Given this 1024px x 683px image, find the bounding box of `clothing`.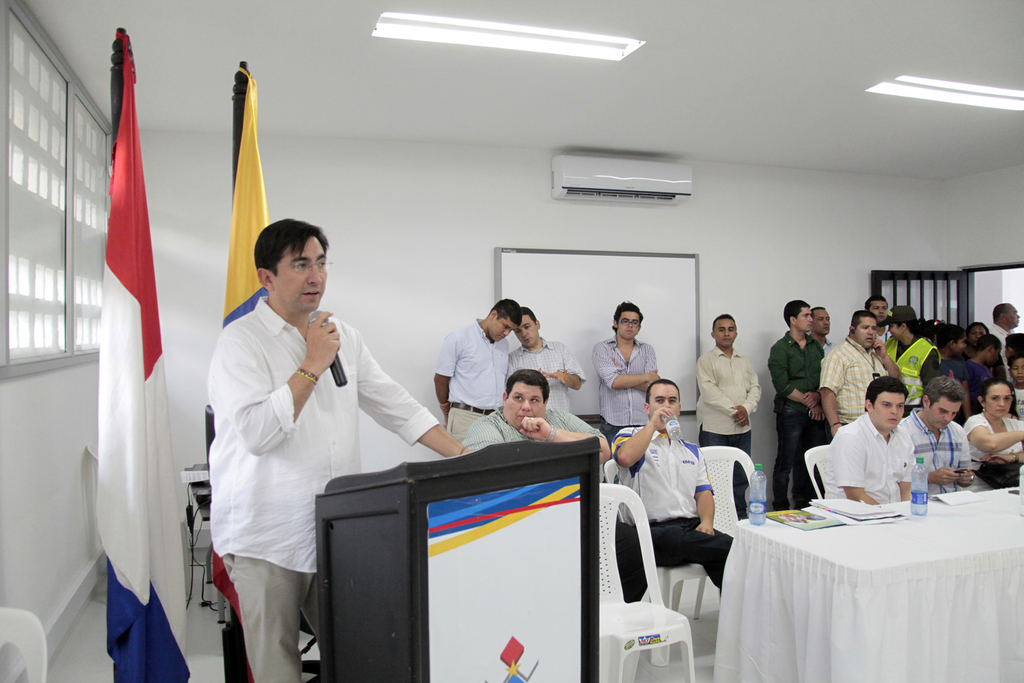
bbox=[824, 341, 886, 427].
